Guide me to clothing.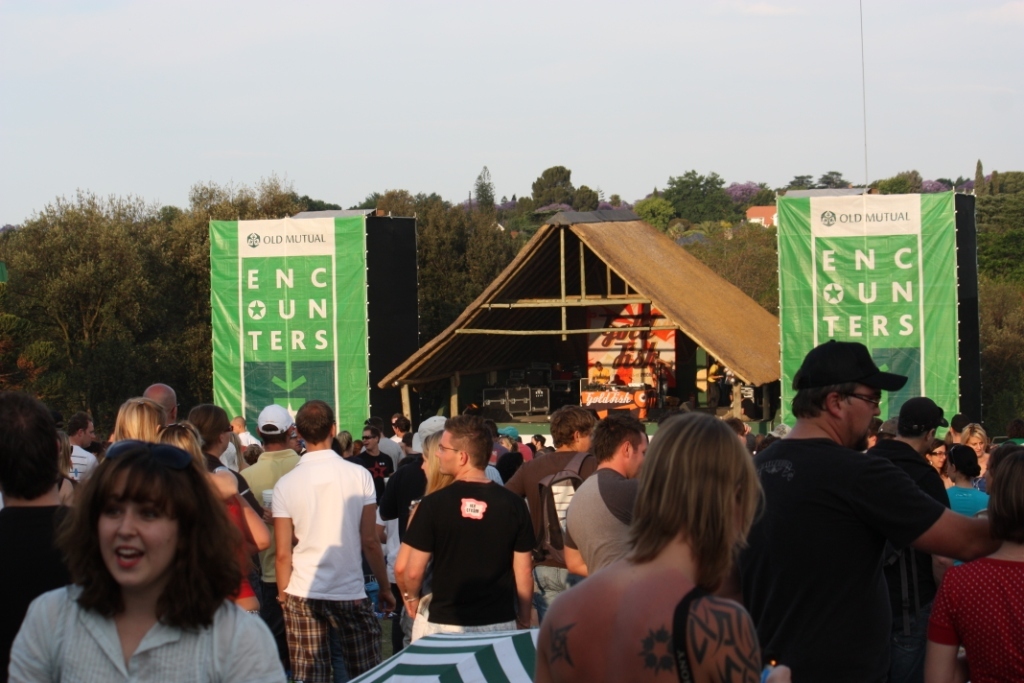
Guidance: Rect(925, 552, 1023, 682).
